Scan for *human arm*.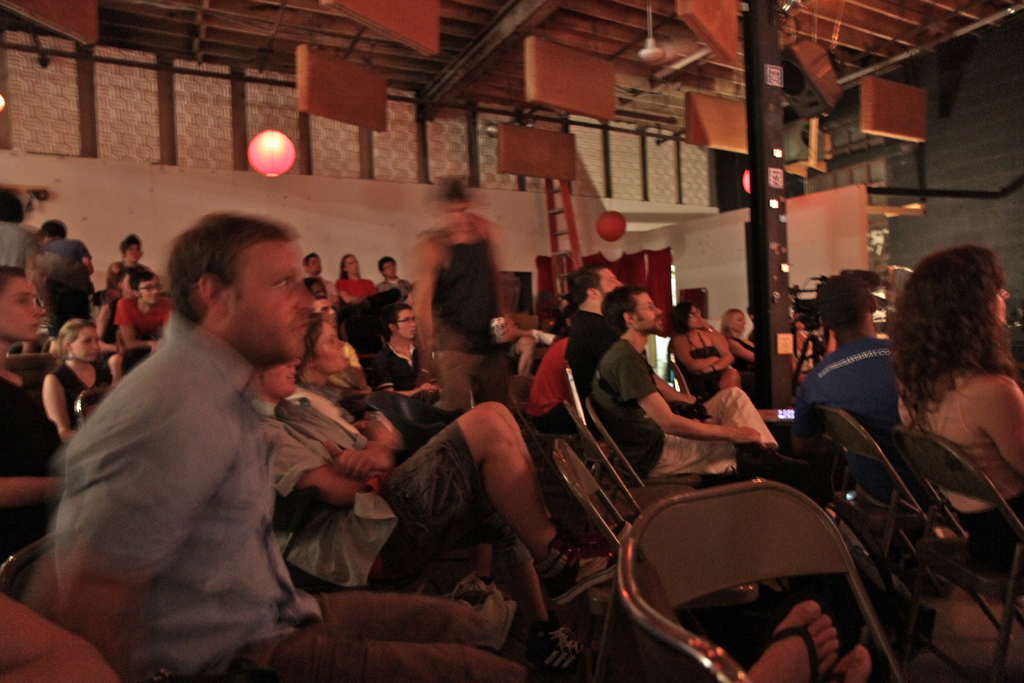
Scan result: <box>984,377,1023,477</box>.
